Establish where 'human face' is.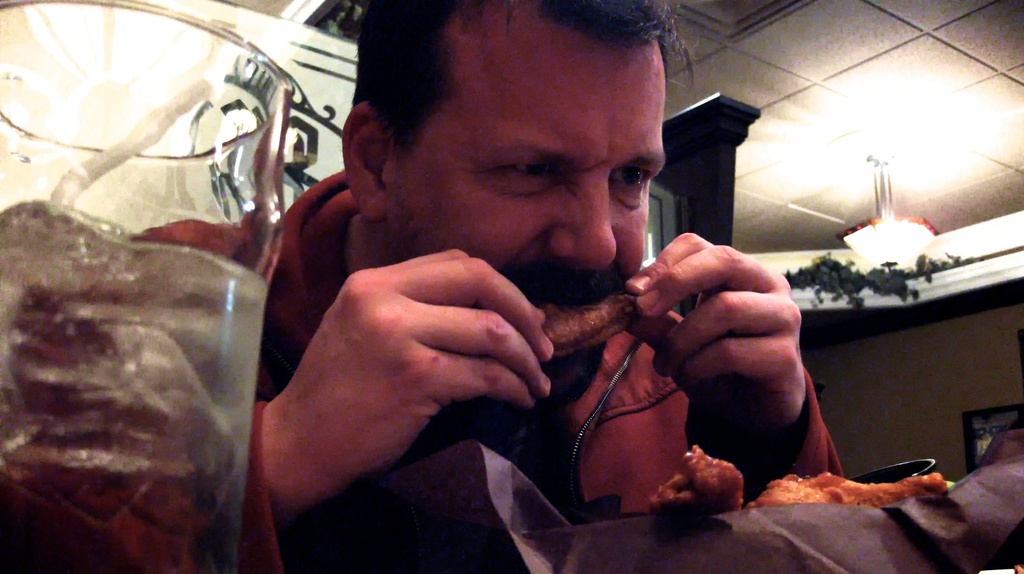
Established at (380,53,663,306).
